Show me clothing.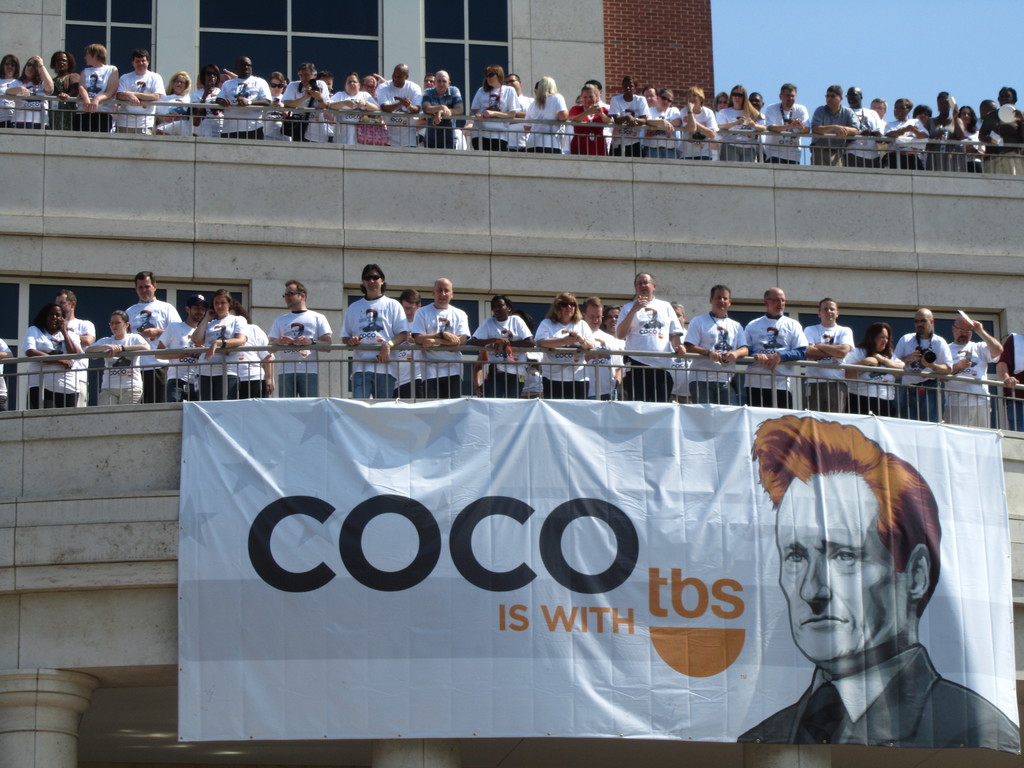
clothing is here: locate(217, 74, 267, 136).
